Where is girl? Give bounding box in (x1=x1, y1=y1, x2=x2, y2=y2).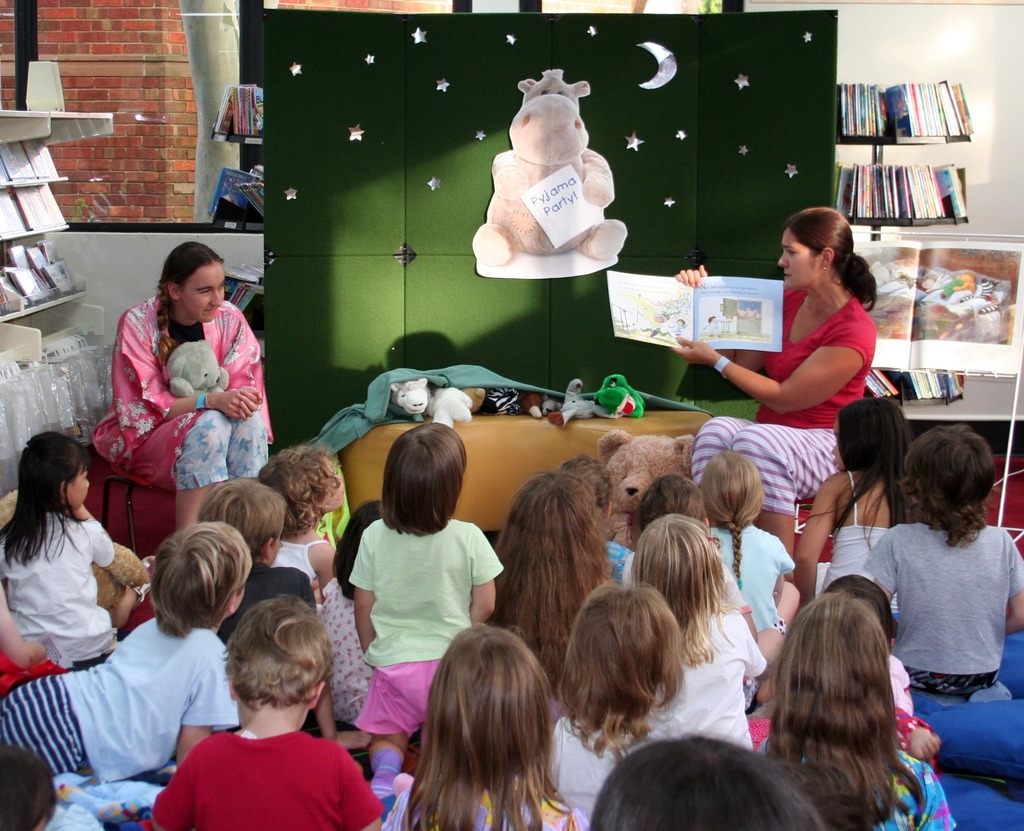
(x1=702, y1=447, x2=803, y2=635).
